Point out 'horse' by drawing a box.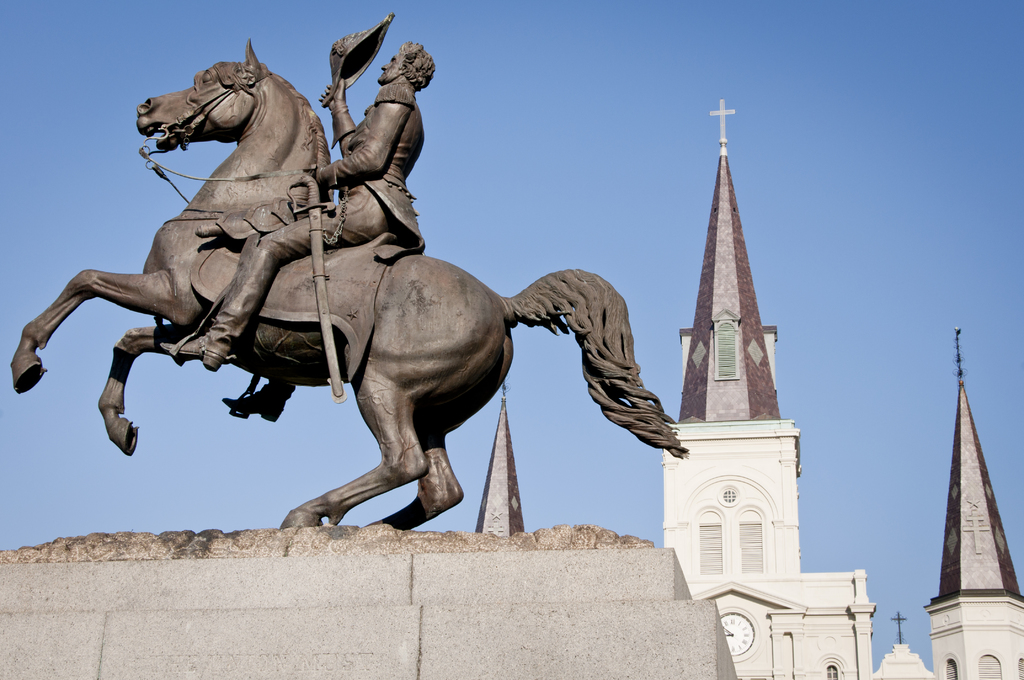
10,40,691,530.
